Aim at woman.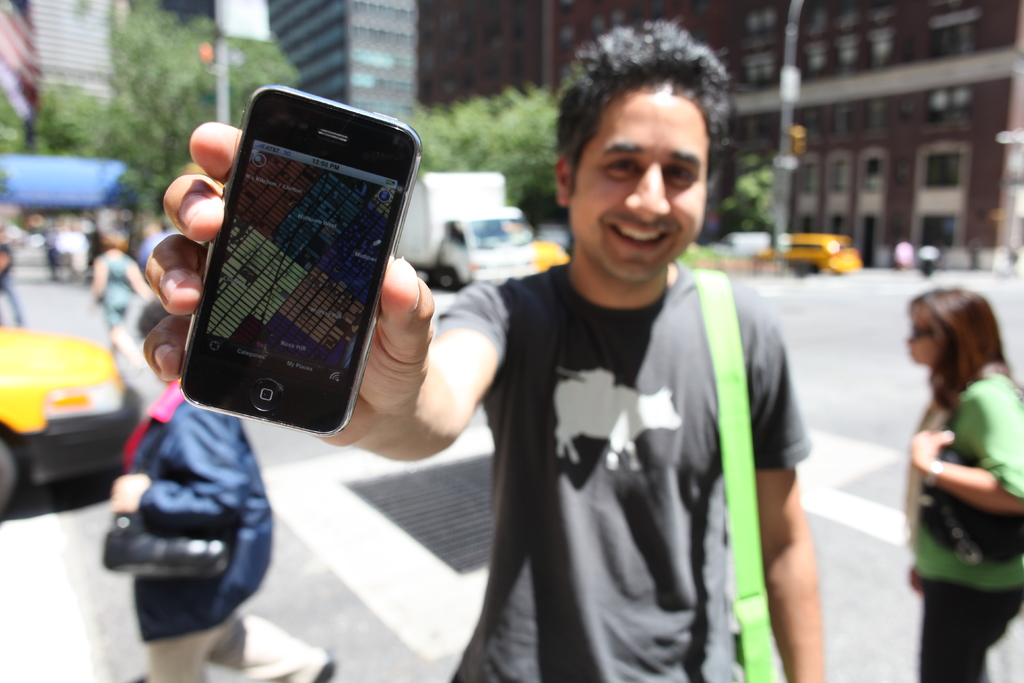
Aimed at bbox=[89, 231, 152, 378].
